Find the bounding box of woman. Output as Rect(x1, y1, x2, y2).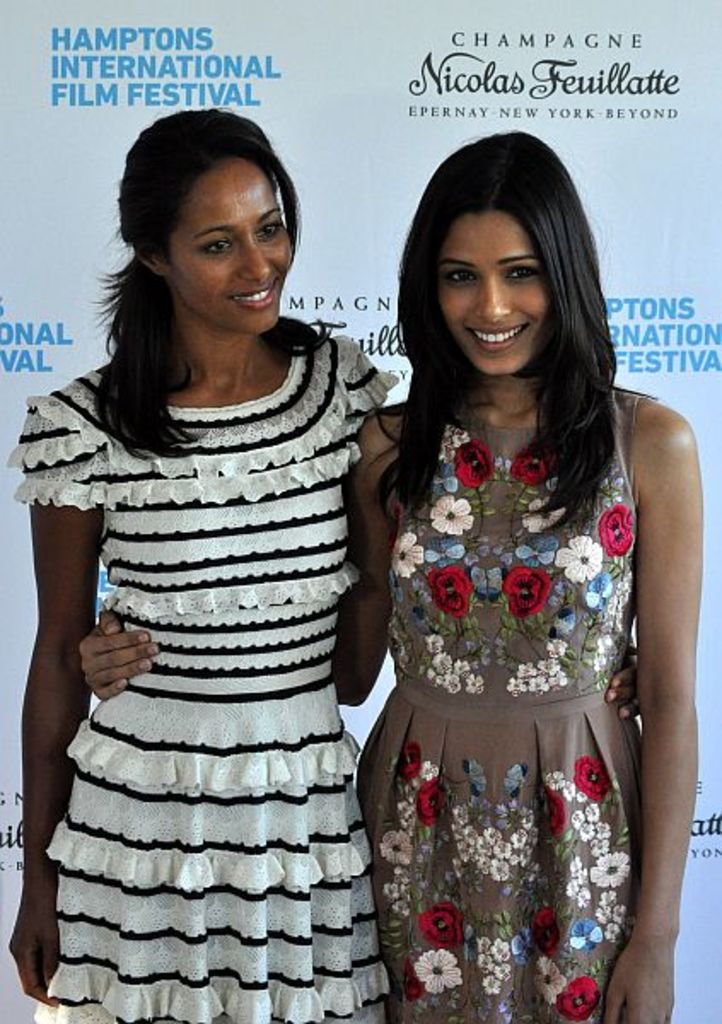
Rect(73, 130, 707, 1022).
